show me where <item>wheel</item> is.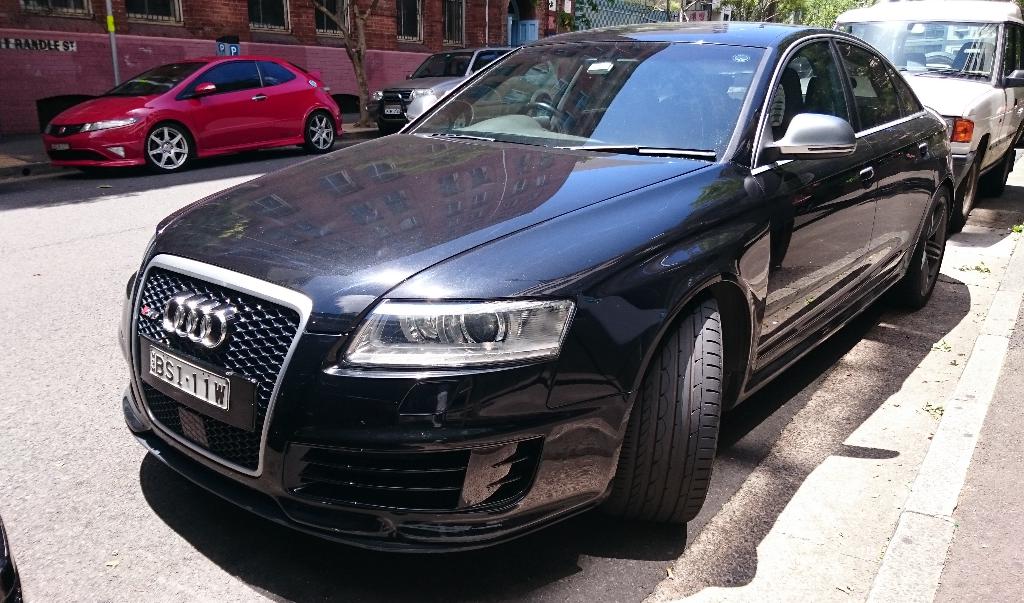
<item>wheel</item> is at <region>891, 185, 952, 311</region>.
